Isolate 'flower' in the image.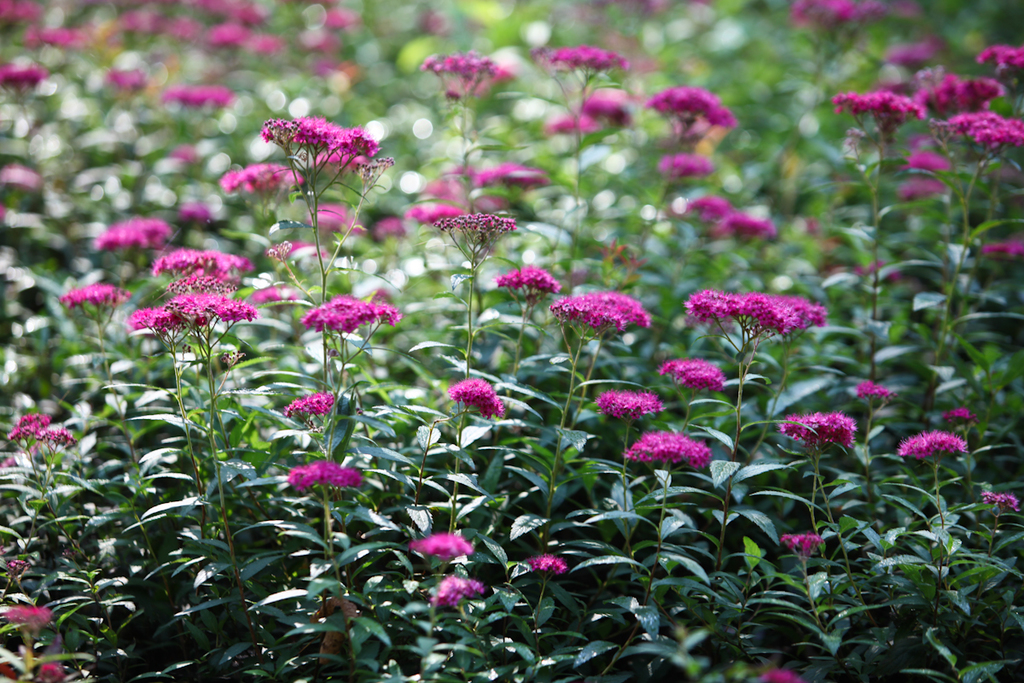
Isolated region: (x1=899, y1=430, x2=967, y2=452).
